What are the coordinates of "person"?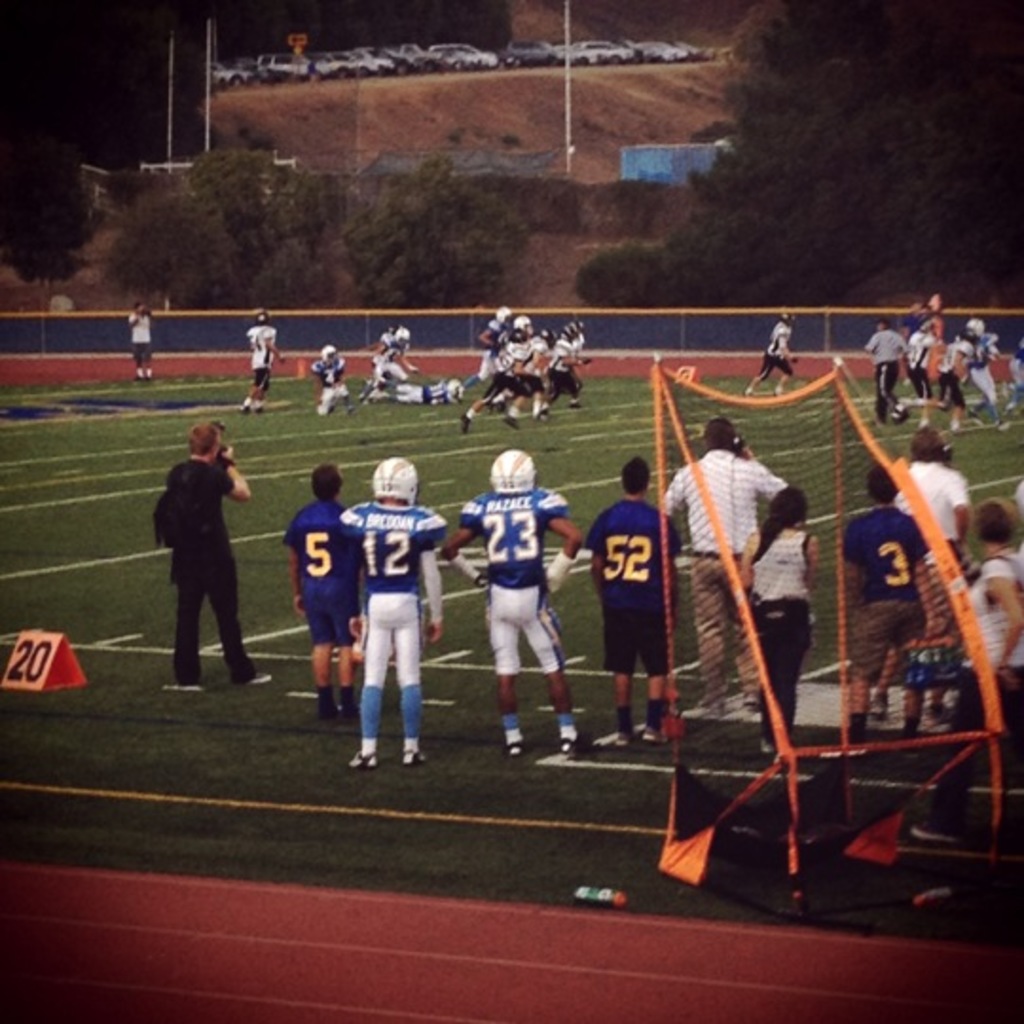
BBox(146, 423, 250, 690).
